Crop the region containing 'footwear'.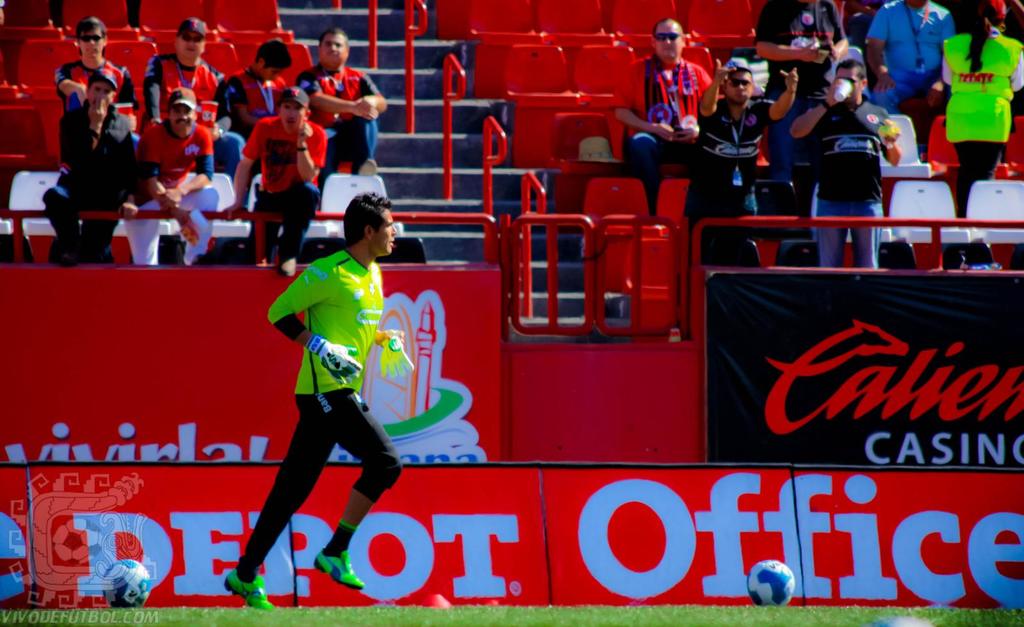
Crop region: {"left": 314, "top": 549, "right": 365, "bottom": 590}.
